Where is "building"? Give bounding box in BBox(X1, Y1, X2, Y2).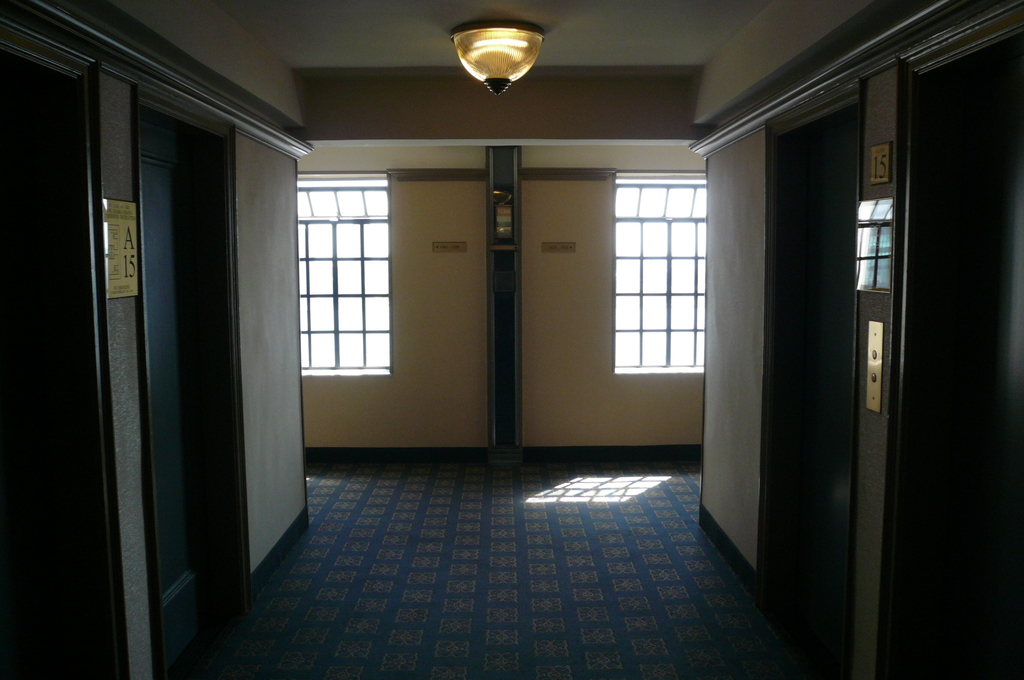
BBox(4, 0, 1023, 679).
